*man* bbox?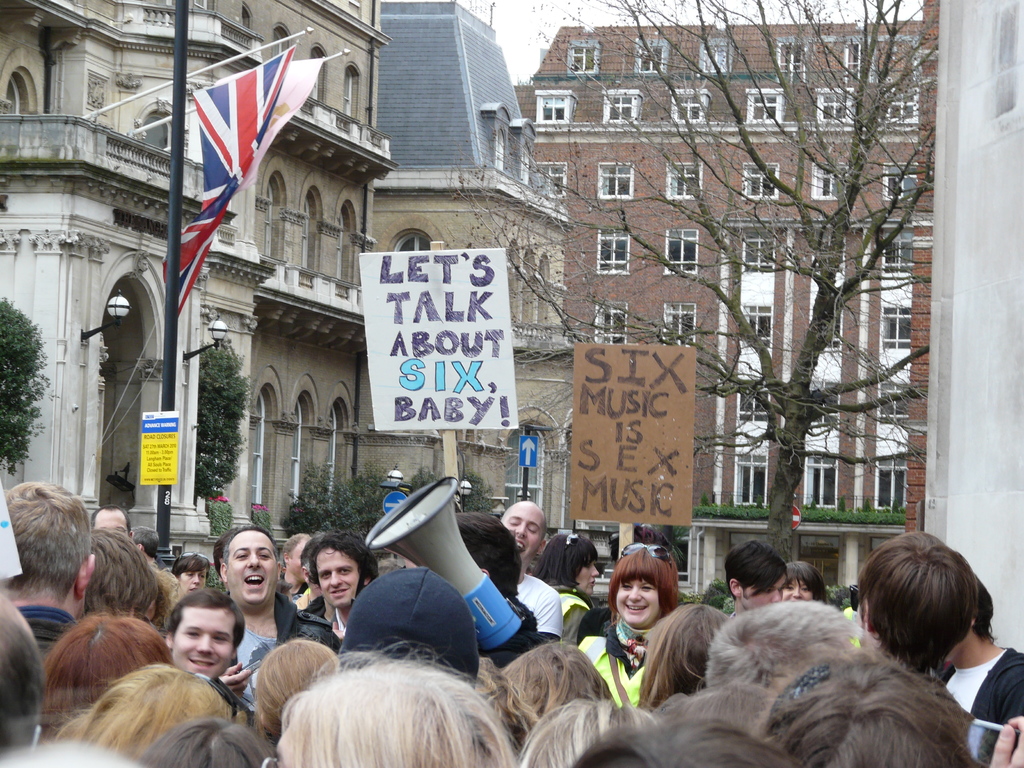
x1=495, y1=502, x2=564, y2=645
